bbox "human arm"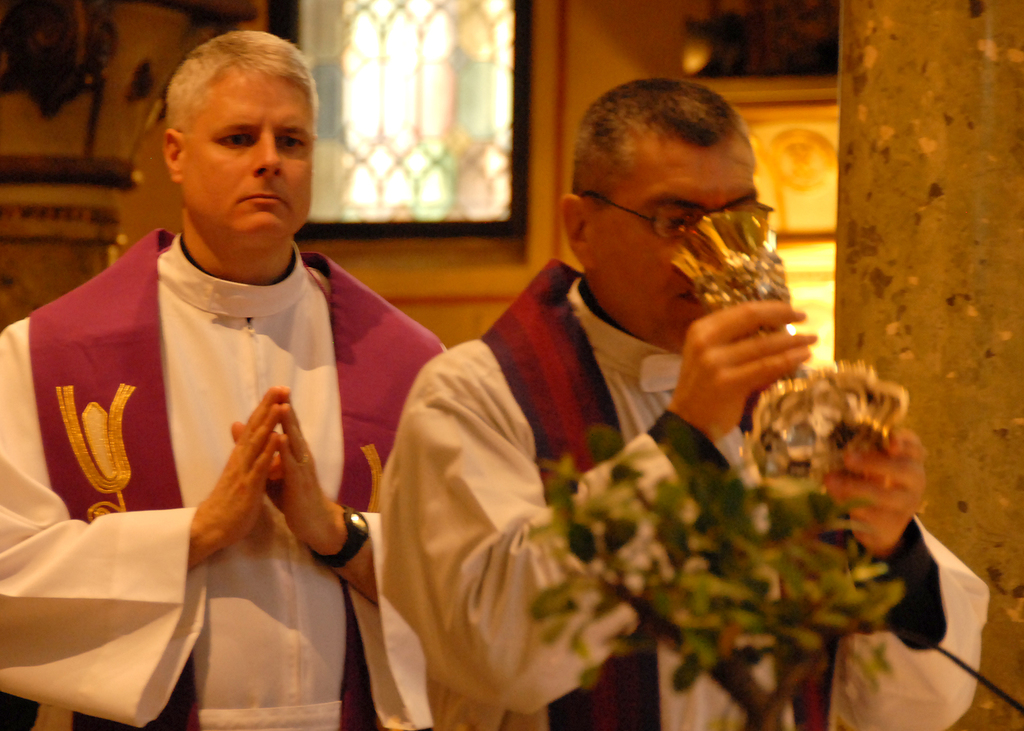
{"x1": 216, "y1": 387, "x2": 376, "y2": 613}
